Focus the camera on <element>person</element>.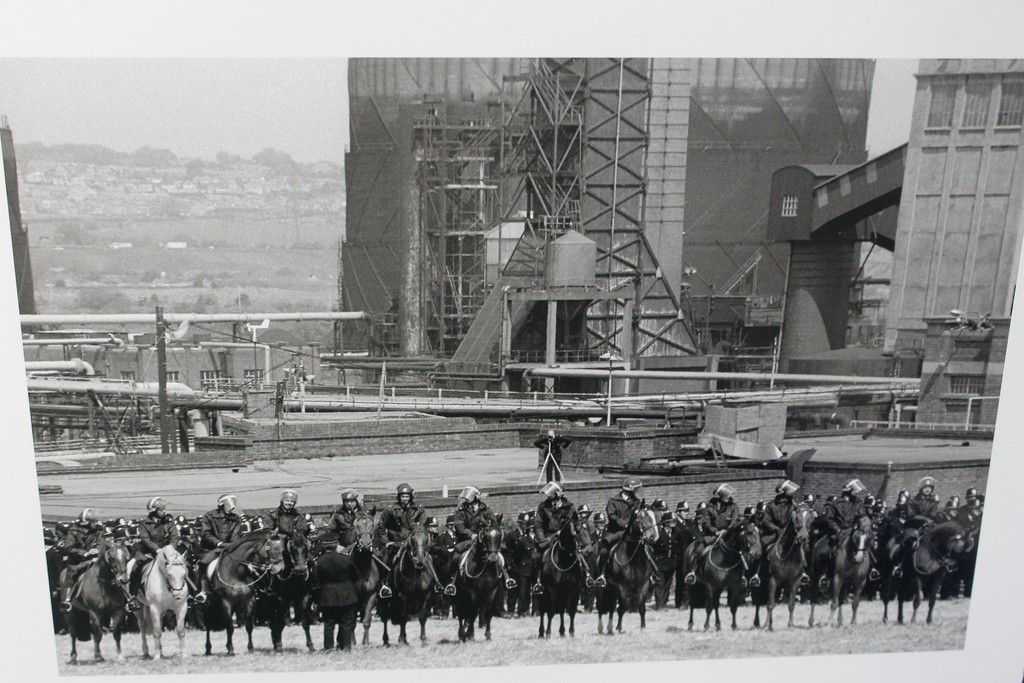
Focus region: 442:484:514:593.
